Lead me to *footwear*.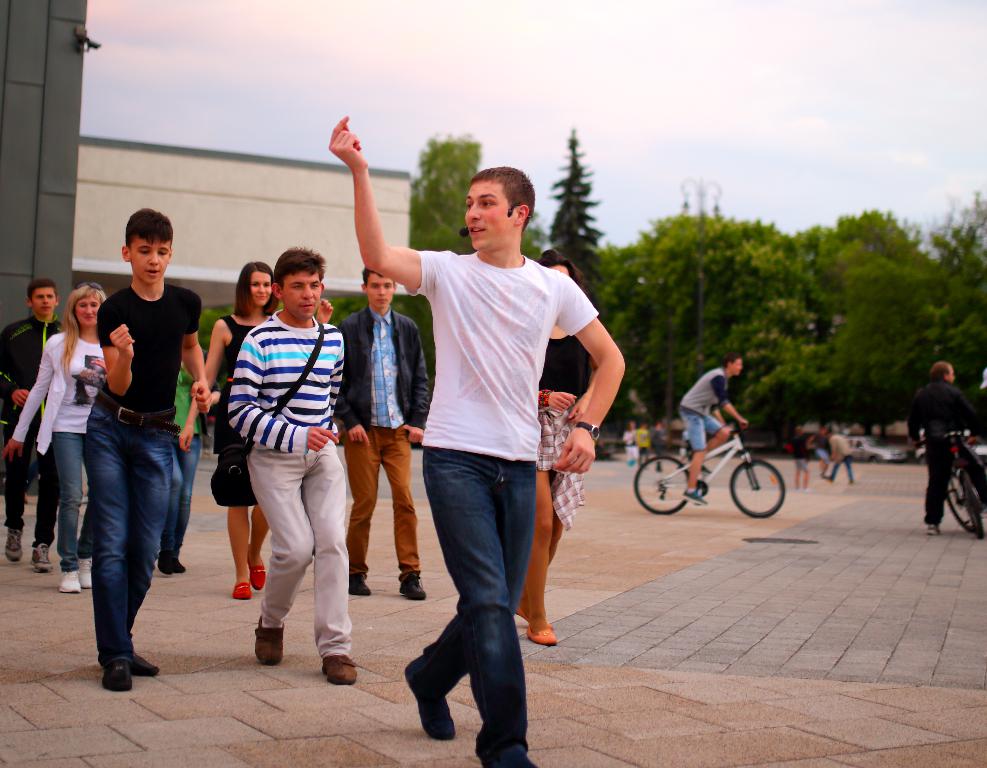
Lead to 397 574 428 598.
